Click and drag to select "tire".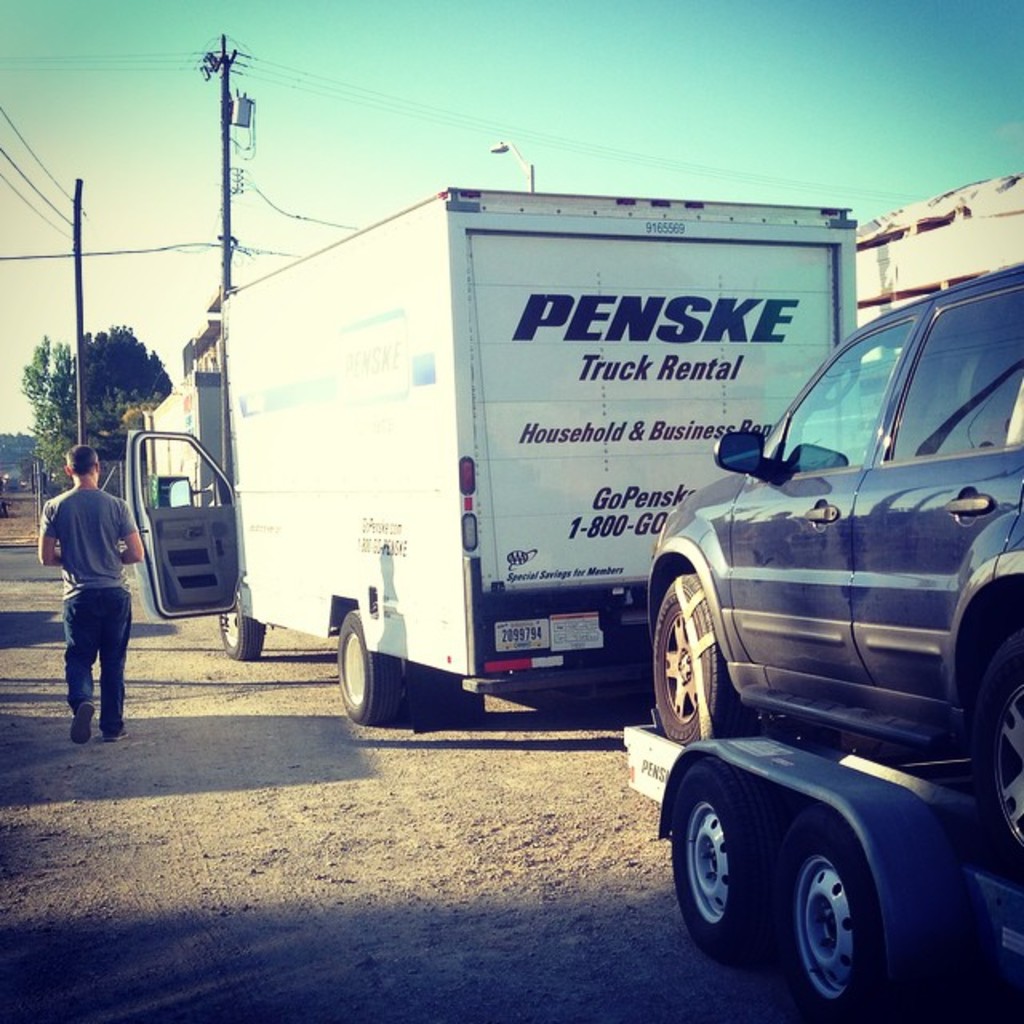
Selection: x1=715, y1=766, x2=928, y2=1000.
